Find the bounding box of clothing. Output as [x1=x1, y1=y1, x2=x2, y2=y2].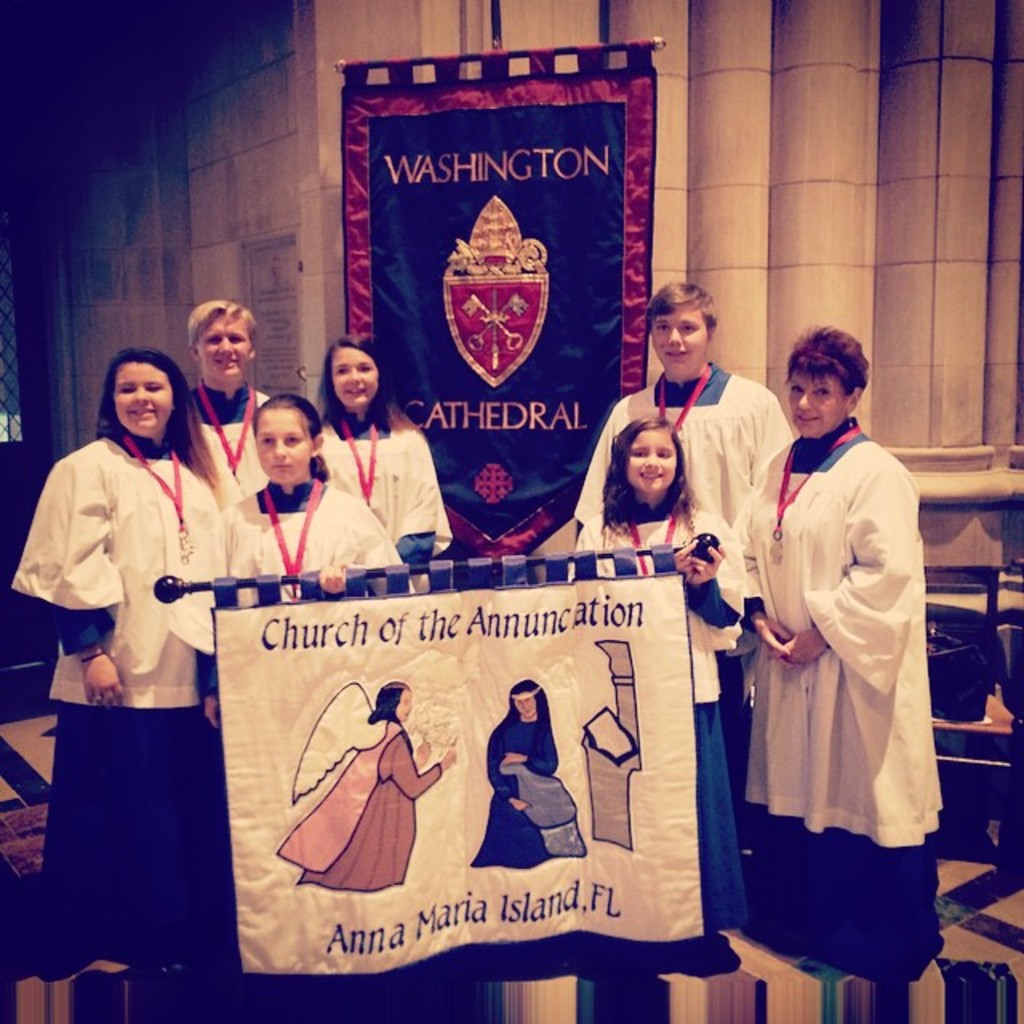
[x1=574, y1=509, x2=747, y2=930].
